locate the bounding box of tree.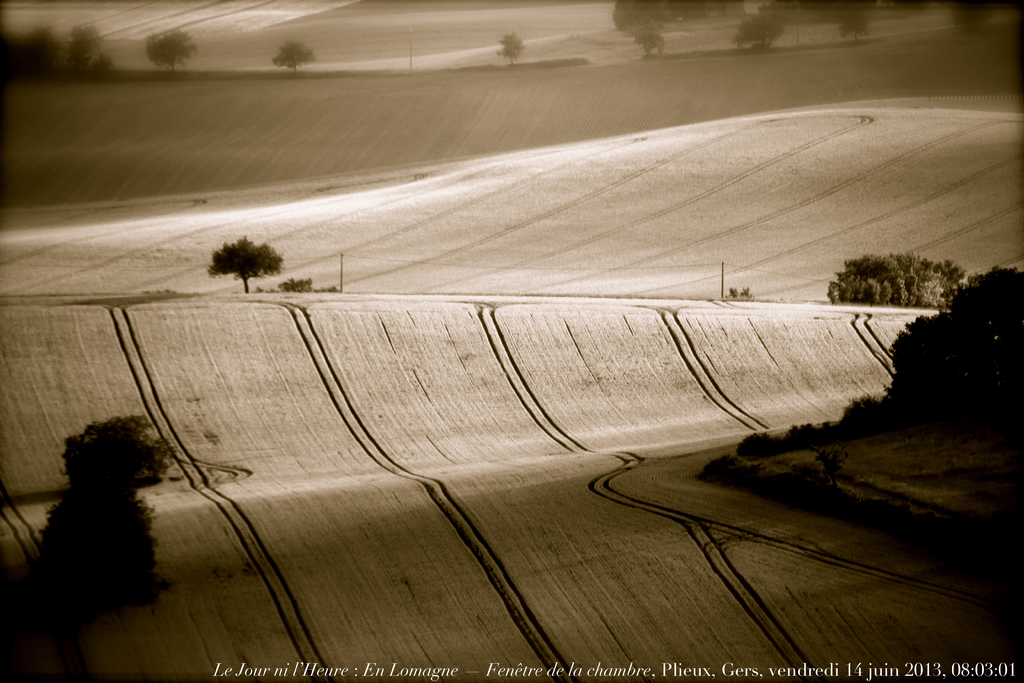
Bounding box: (833, 10, 872, 38).
